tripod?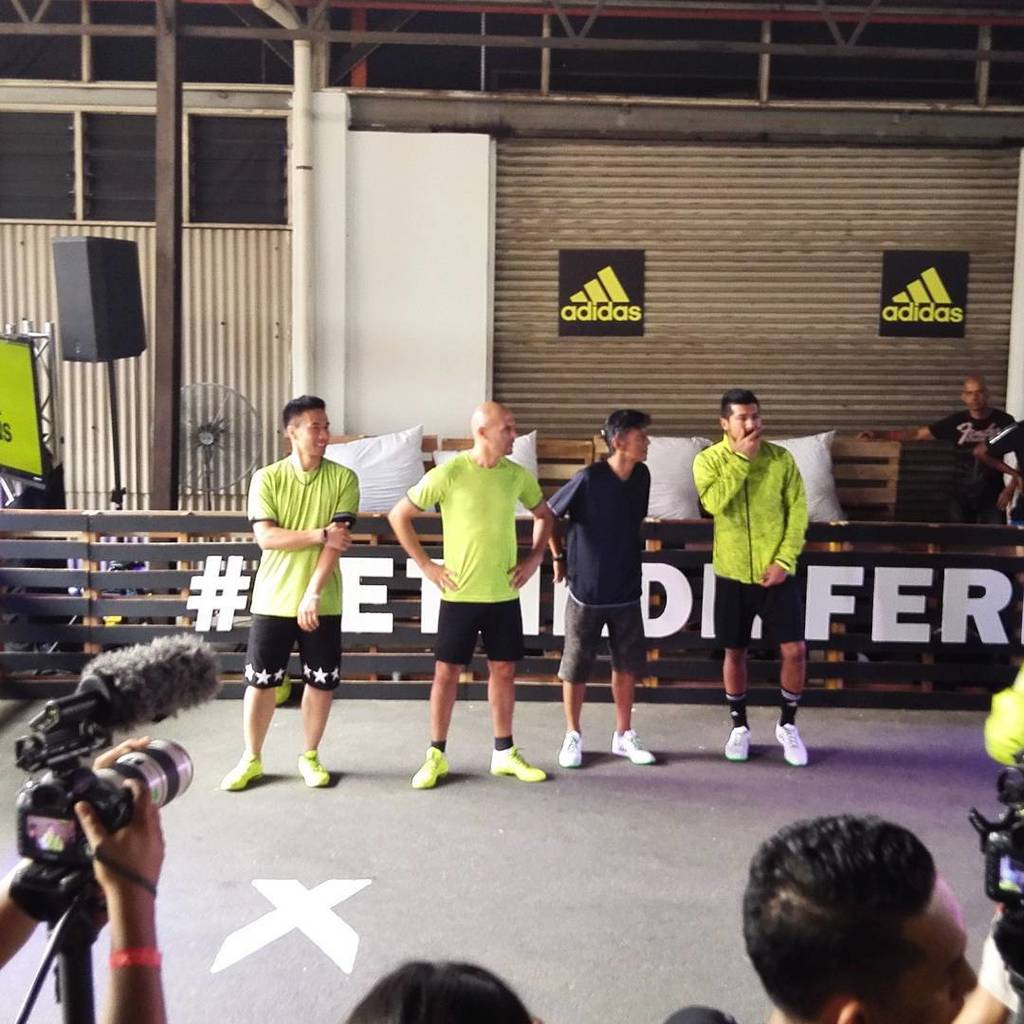
[left=6, top=860, right=109, bottom=1023]
